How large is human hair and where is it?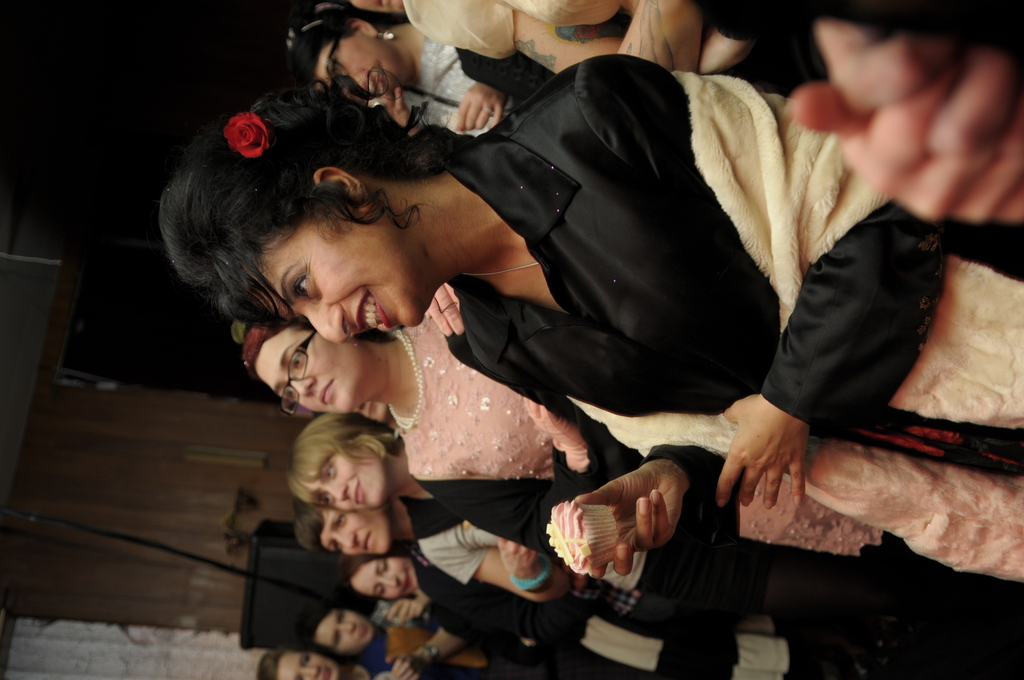
Bounding box: box=[291, 505, 340, 559].
